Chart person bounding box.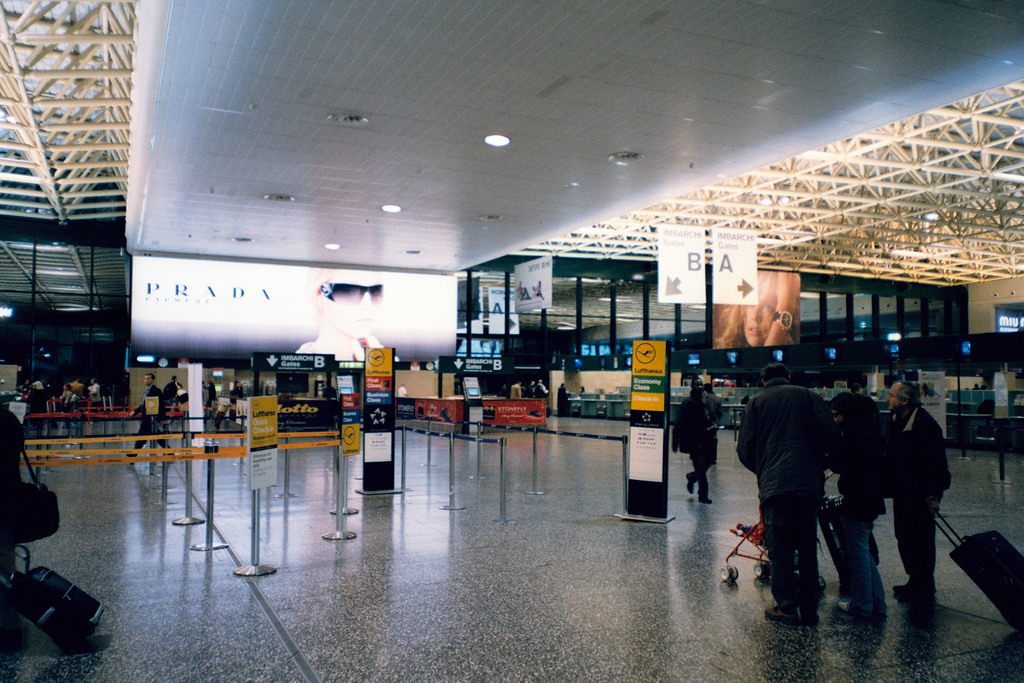
Charted: 295,268,397,360.
